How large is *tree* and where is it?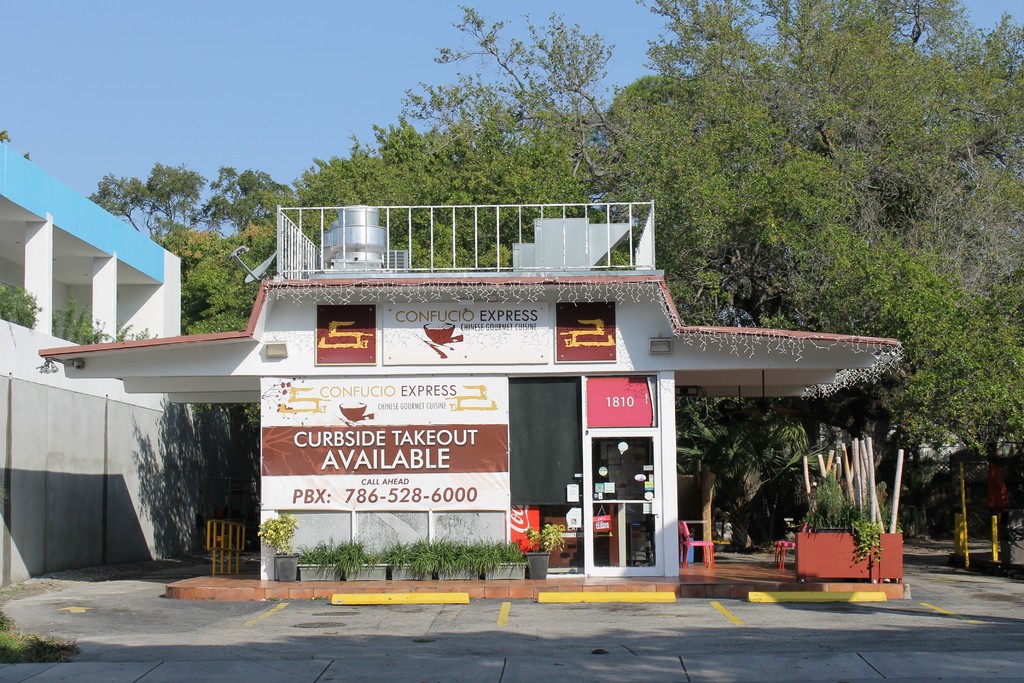
Bounding box: Rect(83, 157, 316, 279).
